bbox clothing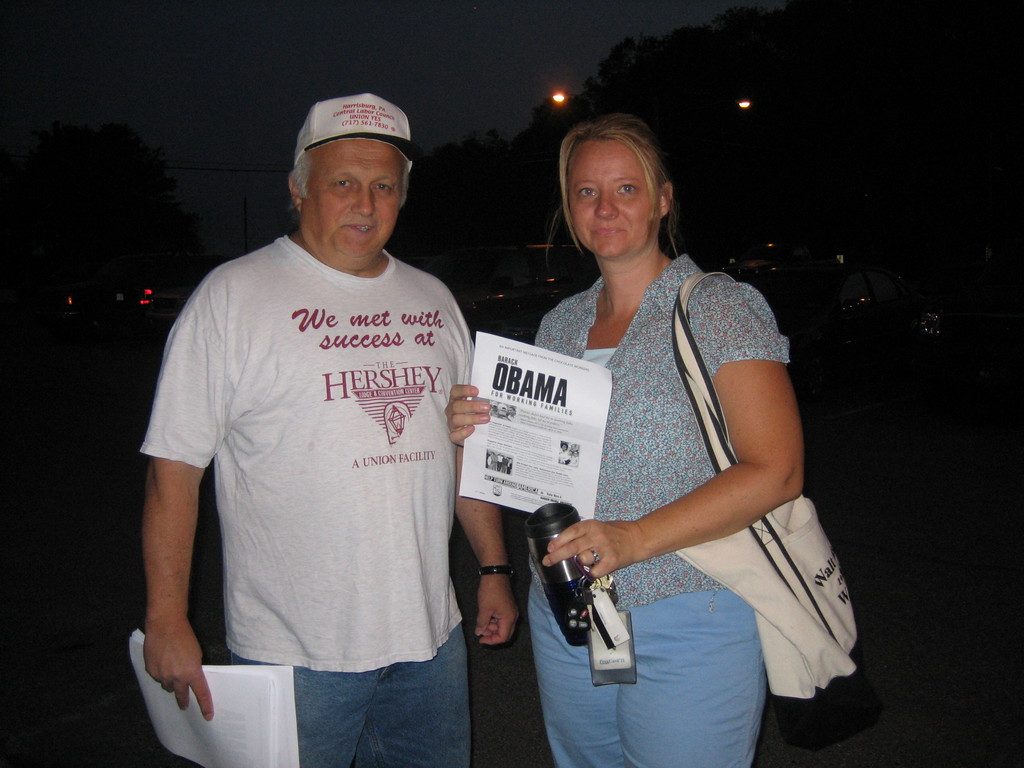
134,92,484,767
